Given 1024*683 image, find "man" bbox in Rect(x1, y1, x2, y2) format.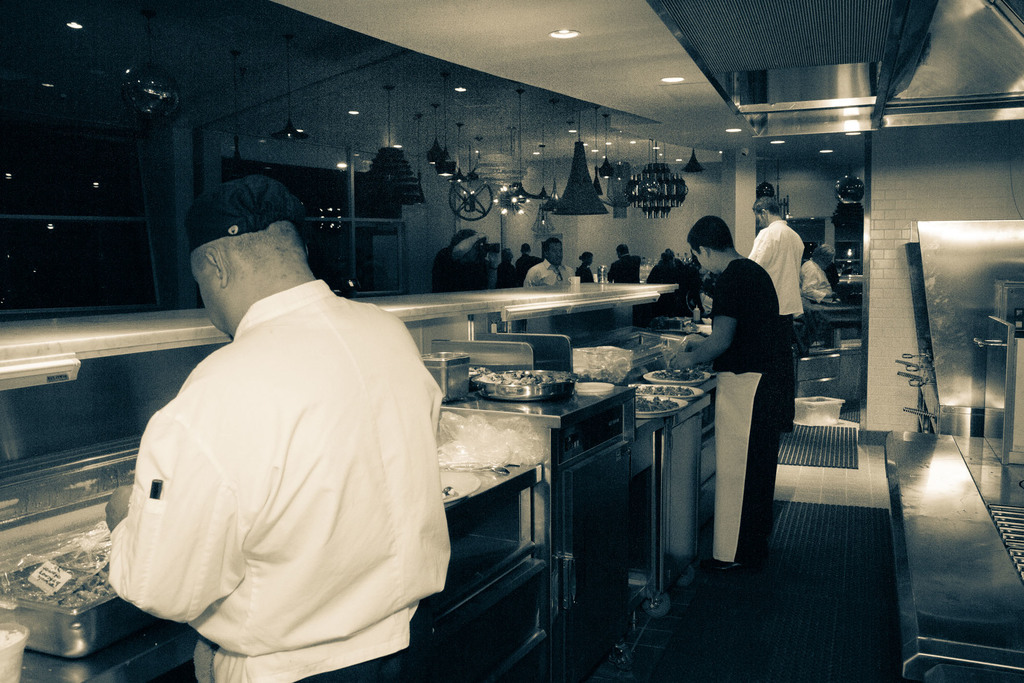
Rect(521, 233, 572, 292).
